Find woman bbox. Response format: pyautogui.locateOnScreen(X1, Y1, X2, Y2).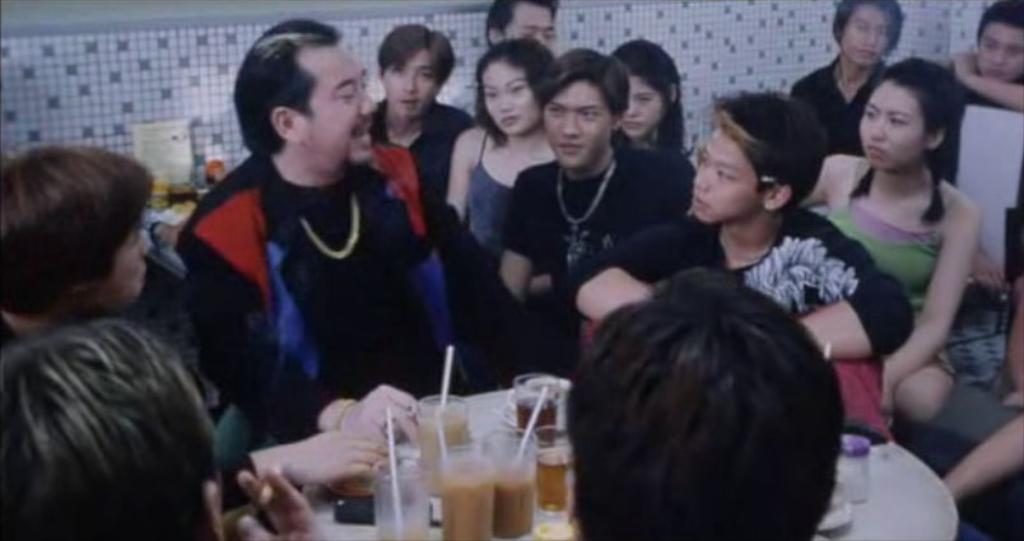
pyautogui.locateOnScreen(606, 31, 697, 165).
